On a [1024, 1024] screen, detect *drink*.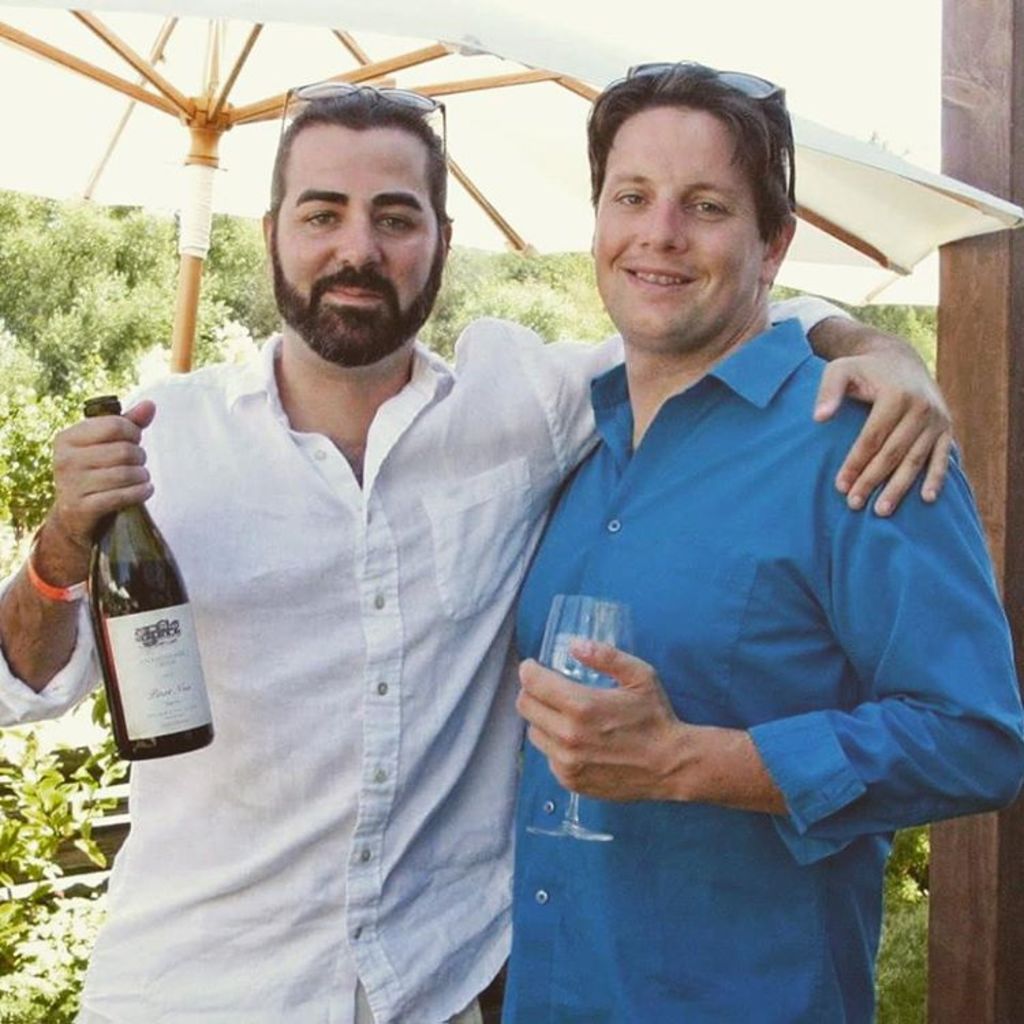
region(90, 550, 220, 760).
